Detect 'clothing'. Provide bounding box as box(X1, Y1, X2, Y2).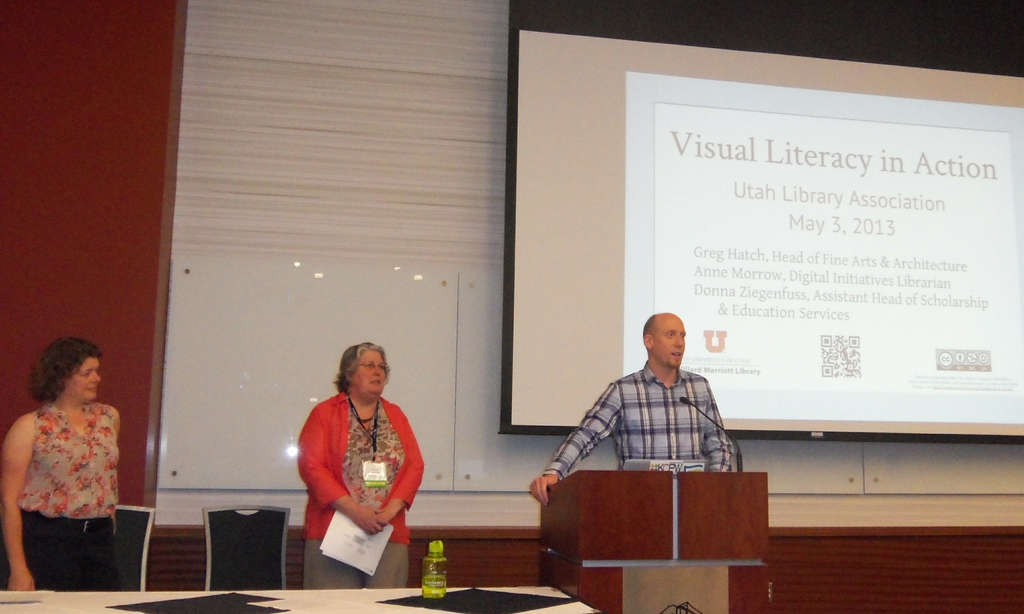
box(543, 359, 732, 474).
